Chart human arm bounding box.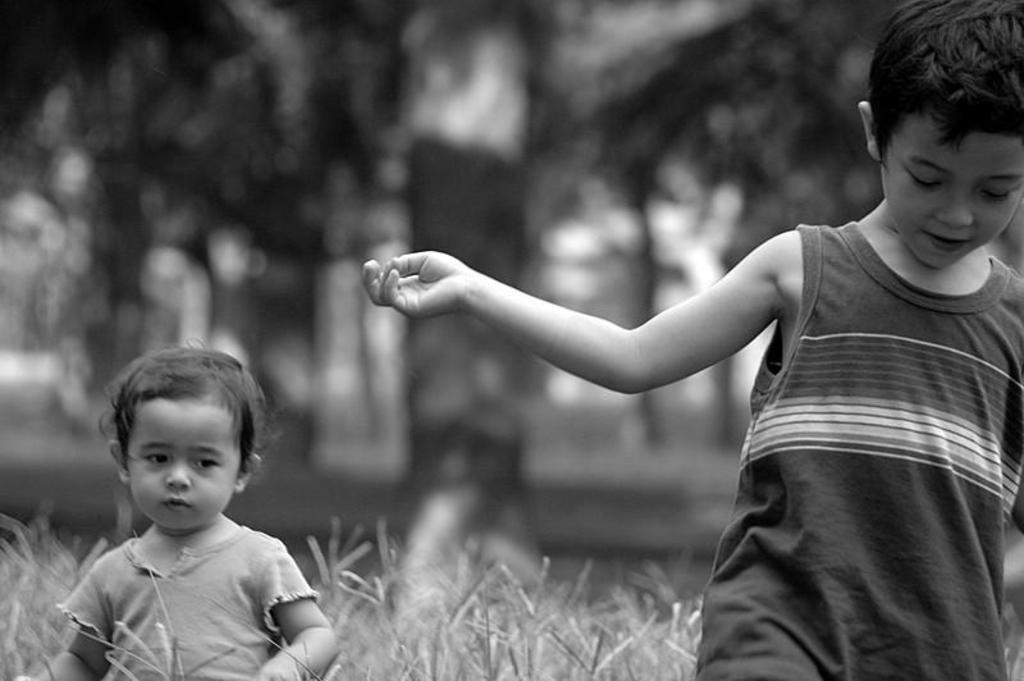
Charted: rect(343, 224, 785, 422).
